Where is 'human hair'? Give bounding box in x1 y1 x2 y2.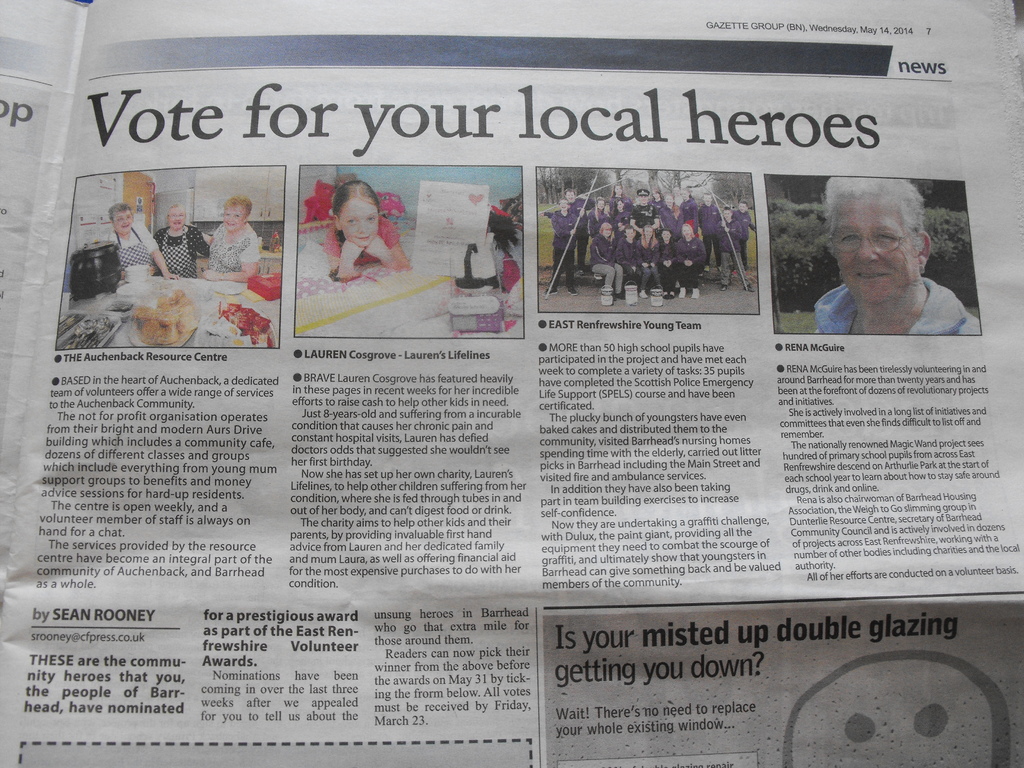
599 221 612 232.
